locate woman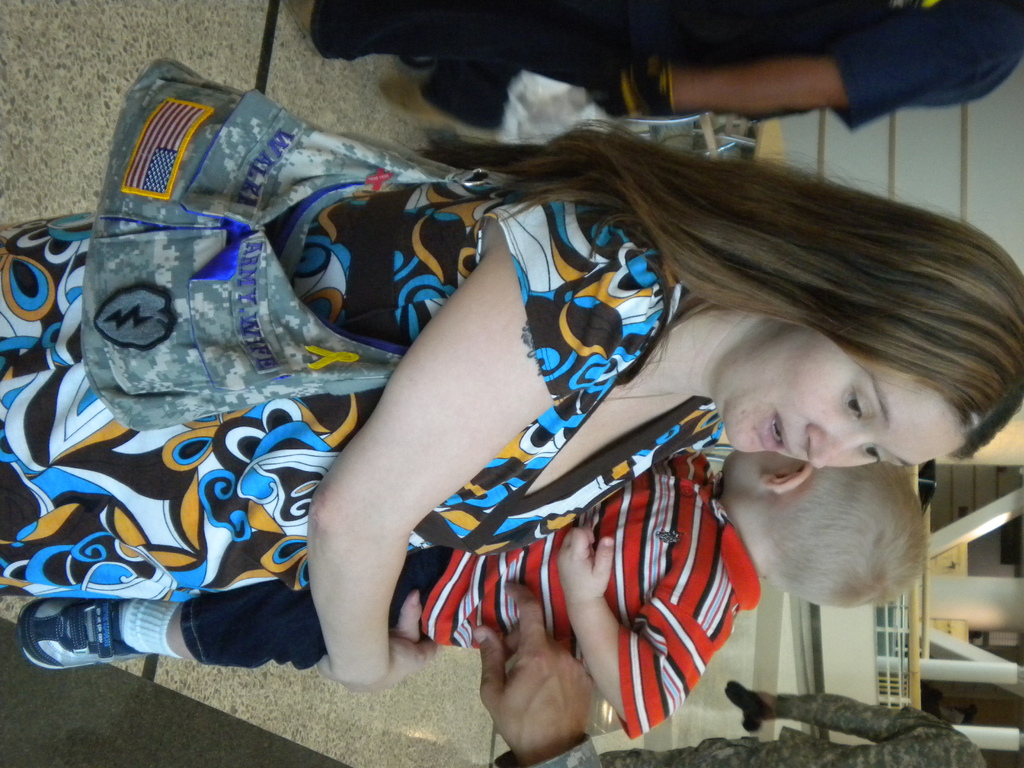
bbox=(0, 58, 1023, 691)
